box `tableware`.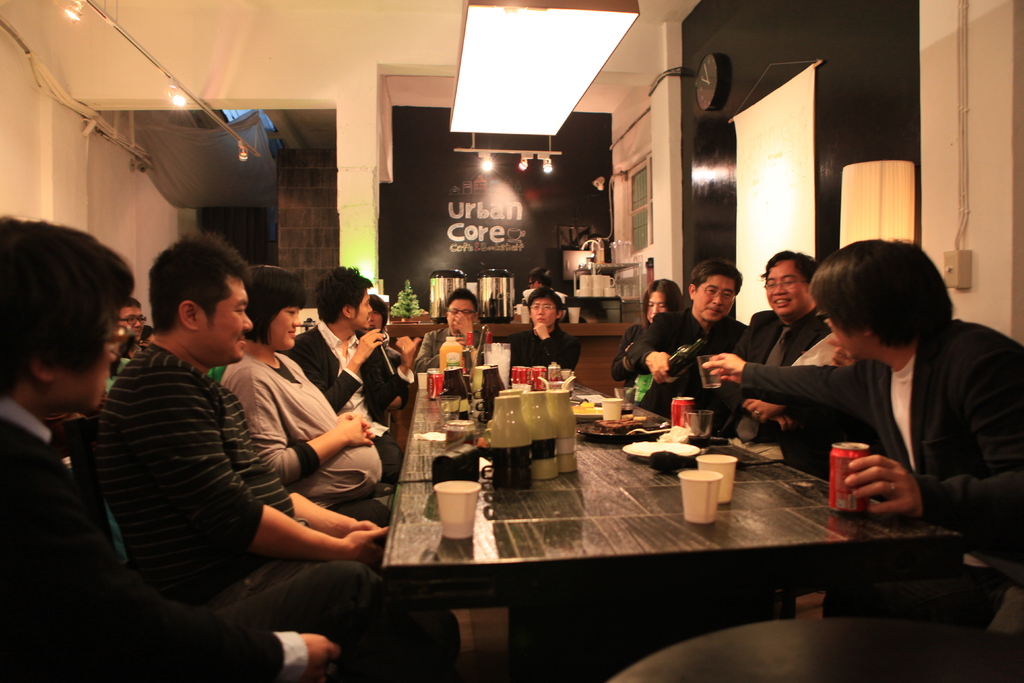
bbox=[545, 388, 579, 436].
